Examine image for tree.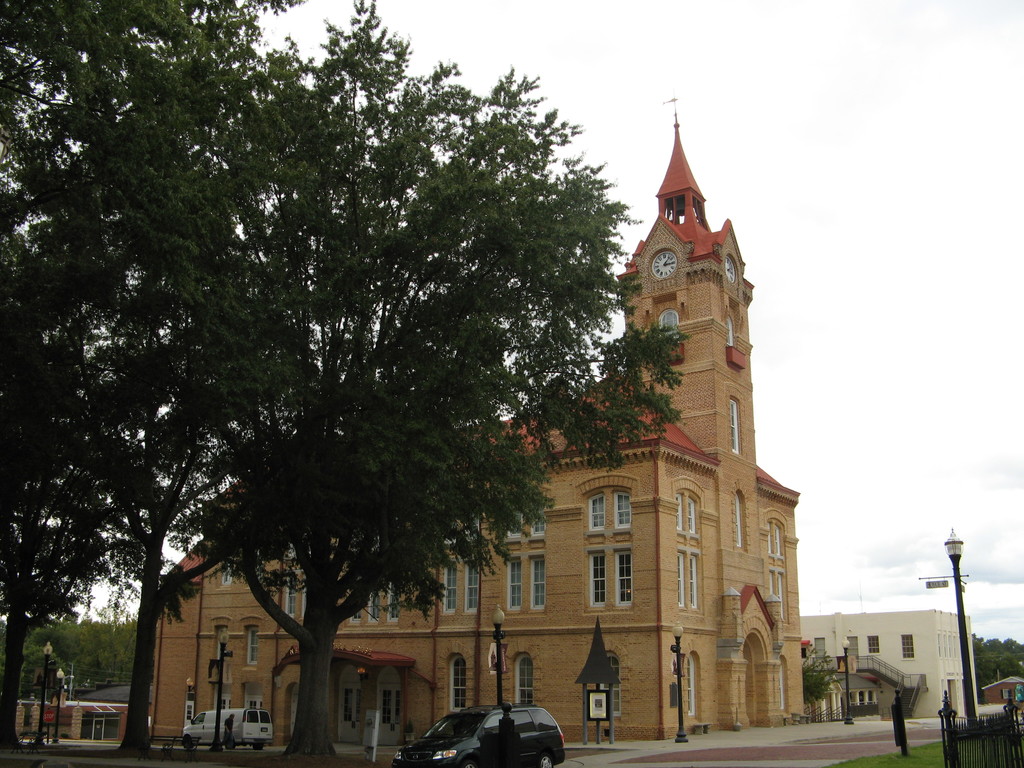
Examination result: Rect(0, 0, 353, 762).
